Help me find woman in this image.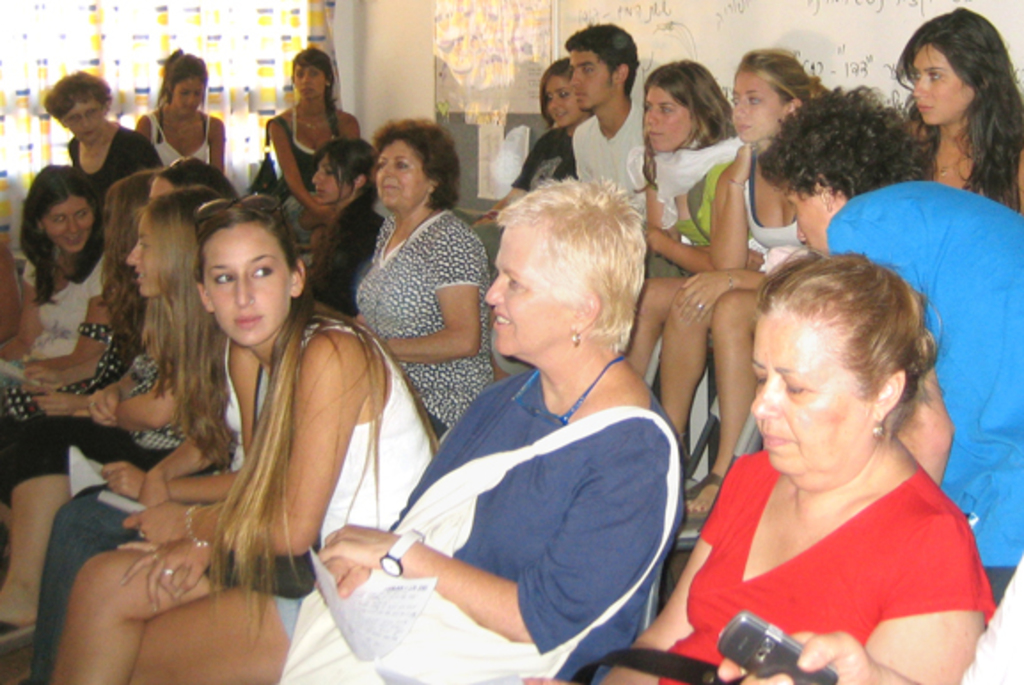
Found it: 279 172 685 683.
